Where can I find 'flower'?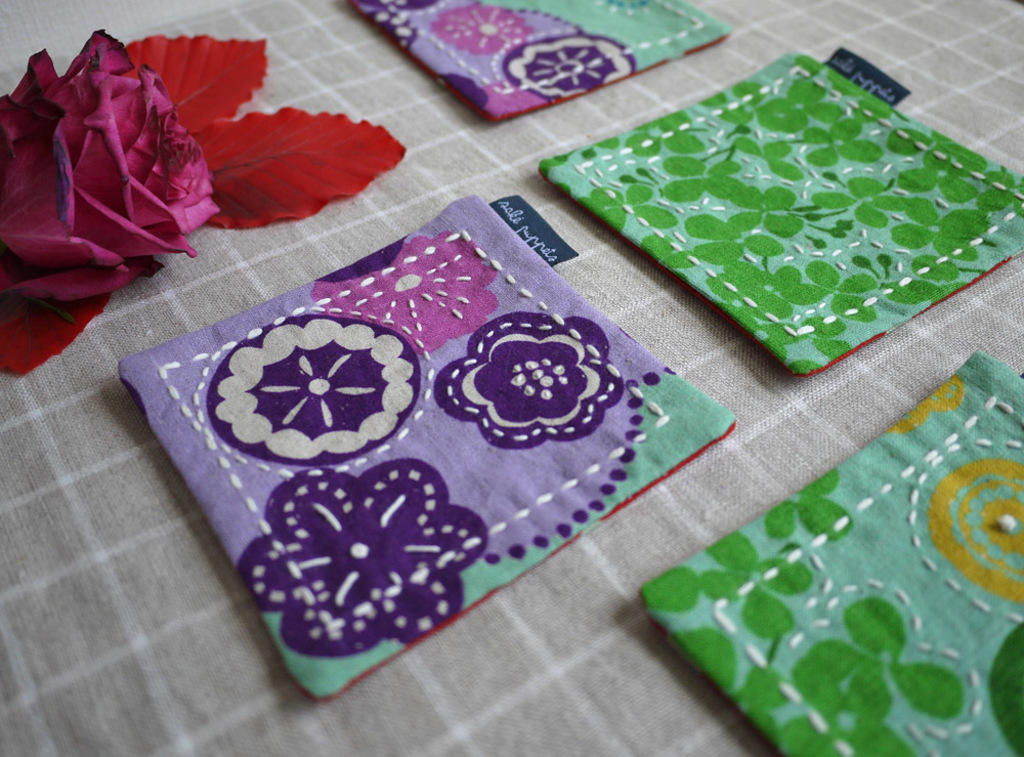
You can find it at <region>430, 305, 626, 449</region>.
